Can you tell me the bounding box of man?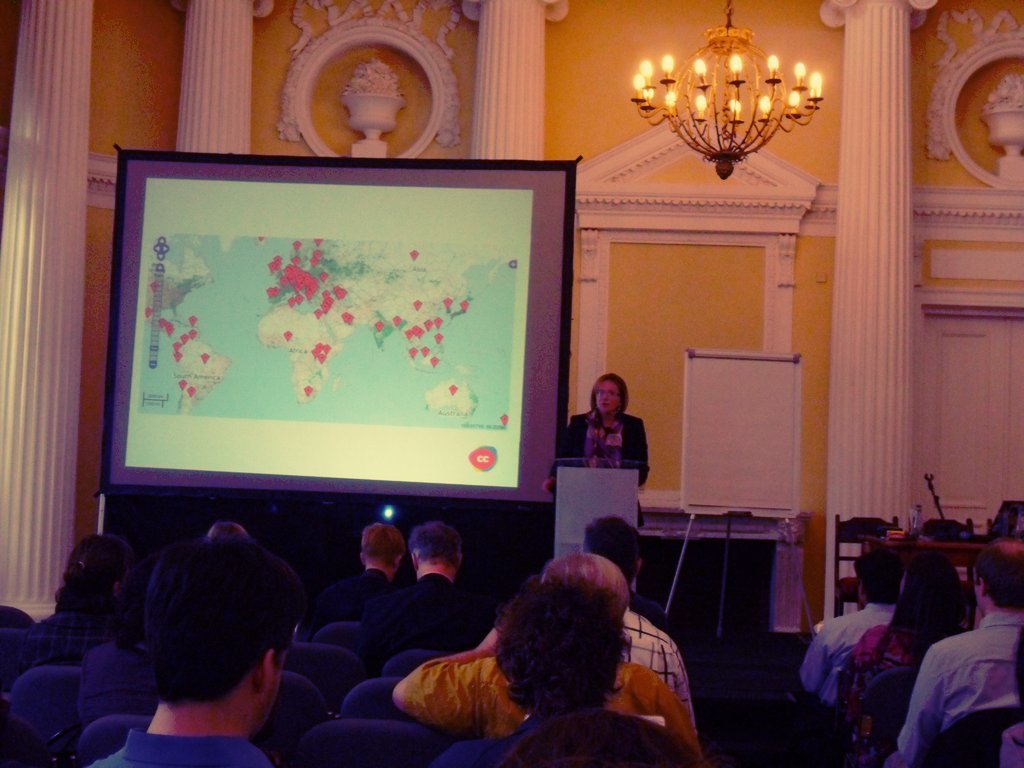
bbox=(358, 519, 494, 668).
